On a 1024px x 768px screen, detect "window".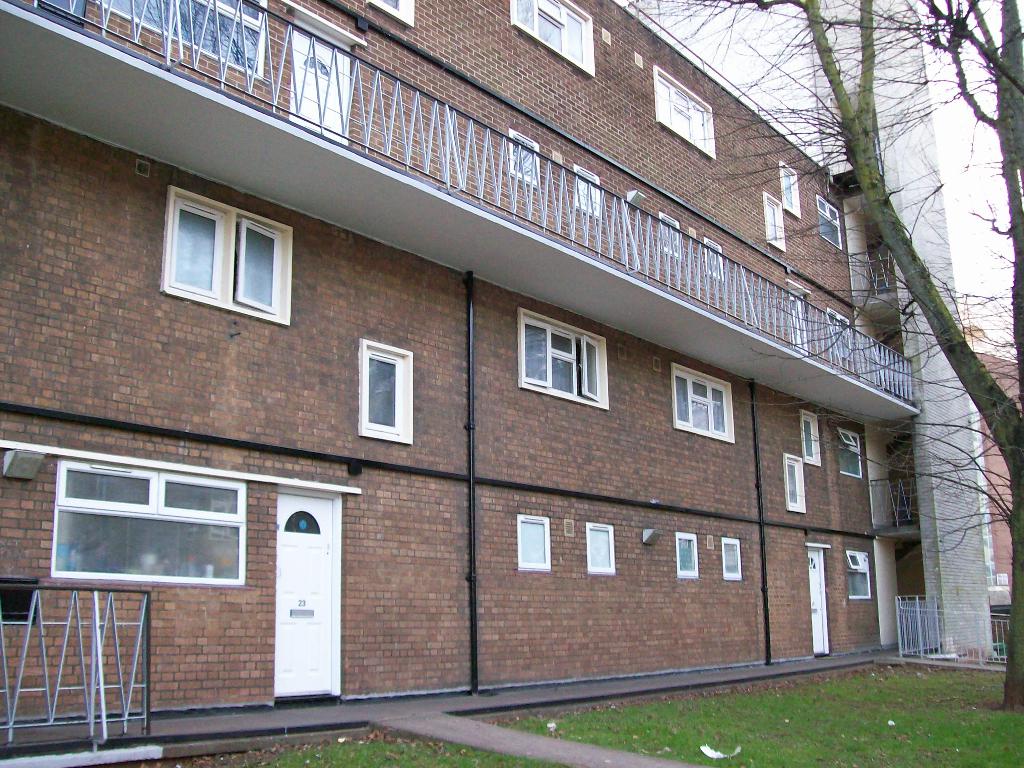
758,192,789,248.
